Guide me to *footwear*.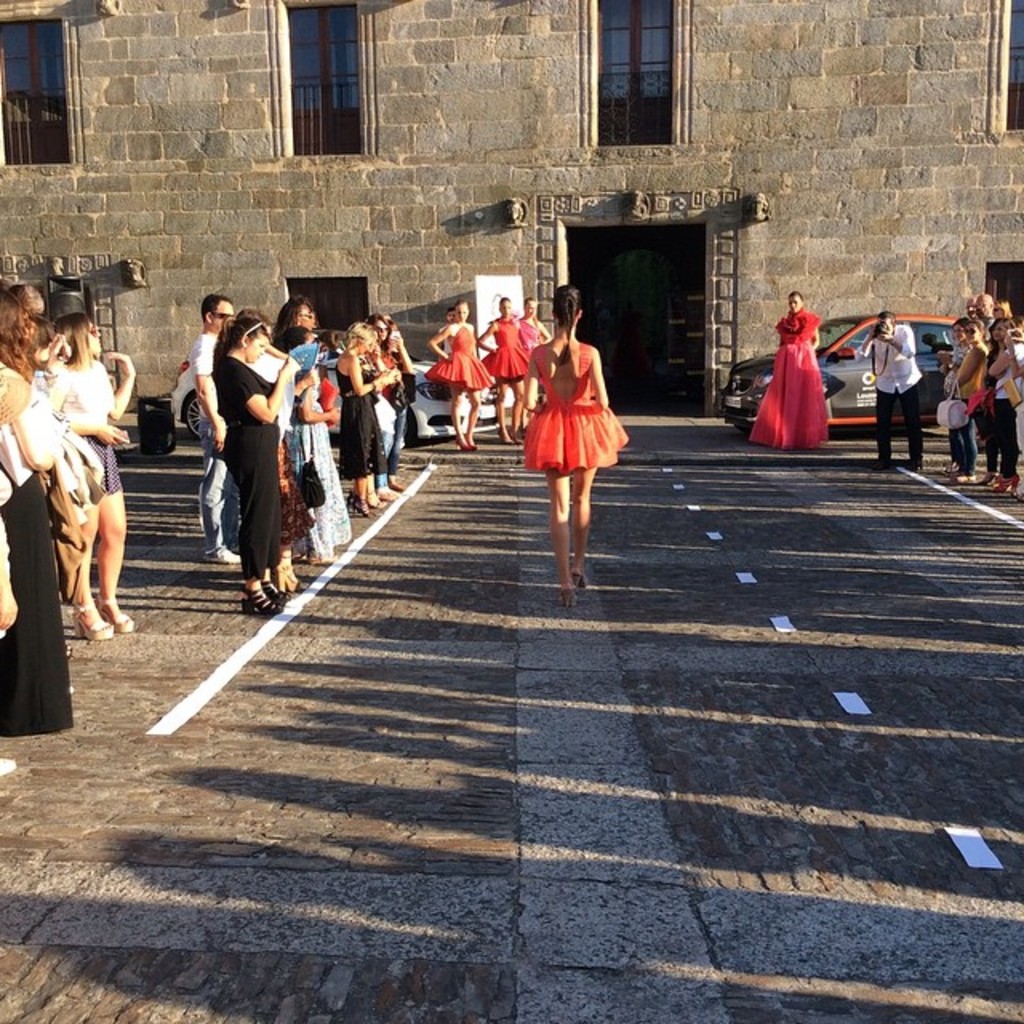
Guidance: bbox=[256, 568, 285, 608].
